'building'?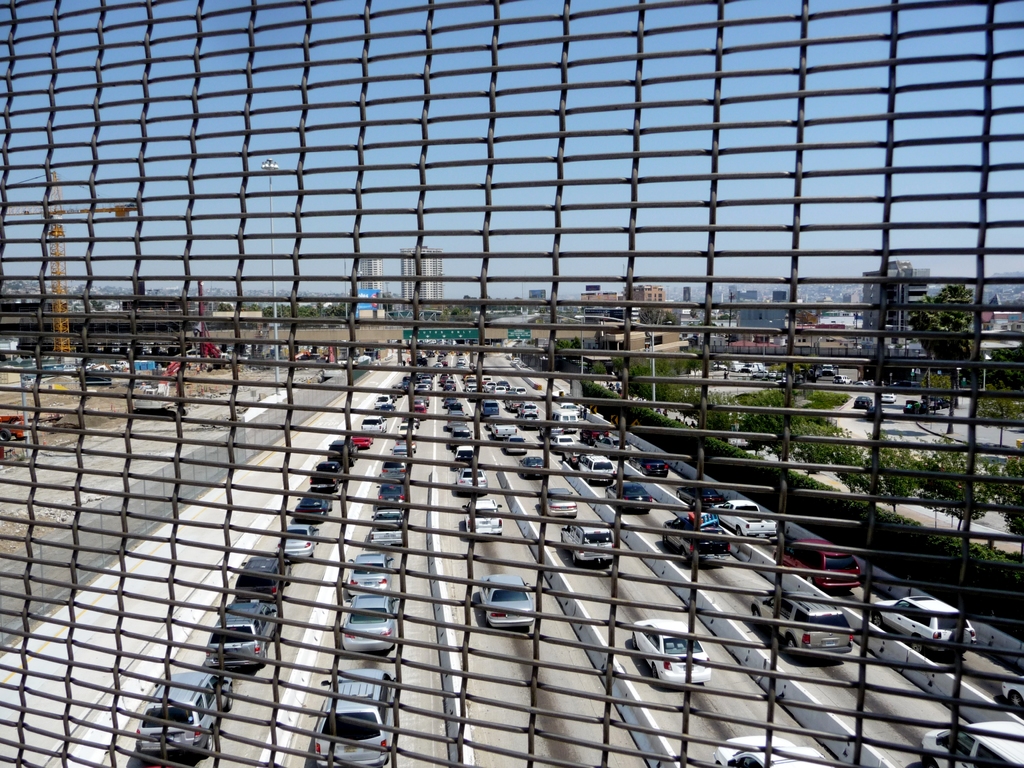
locate(356, 249, 385, 302)
